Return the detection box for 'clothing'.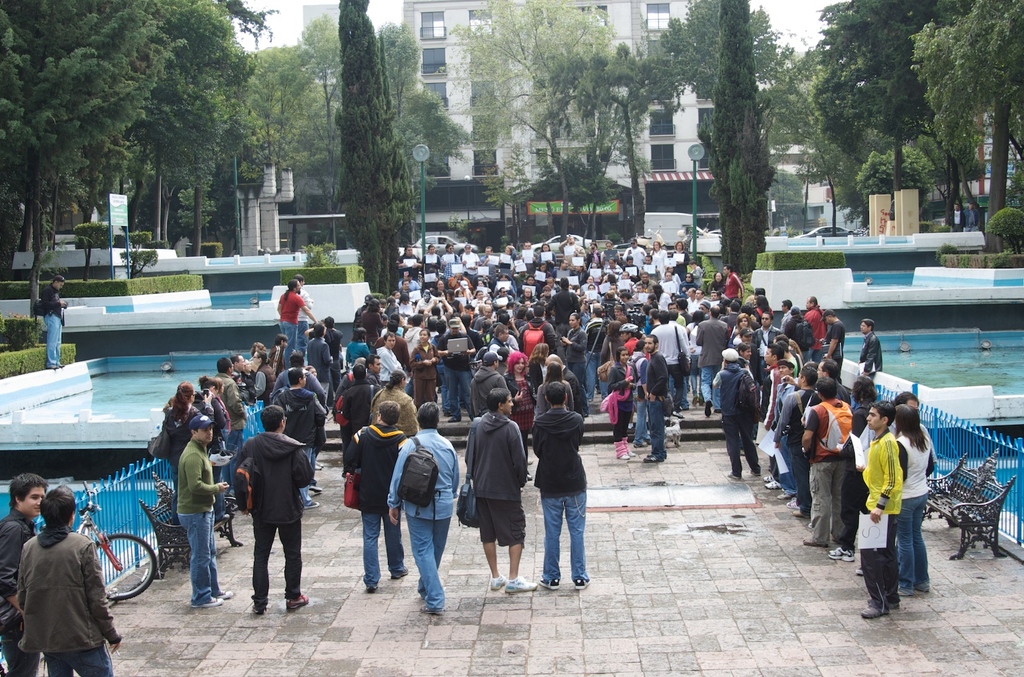
detection(865, 426, 903, 622).
